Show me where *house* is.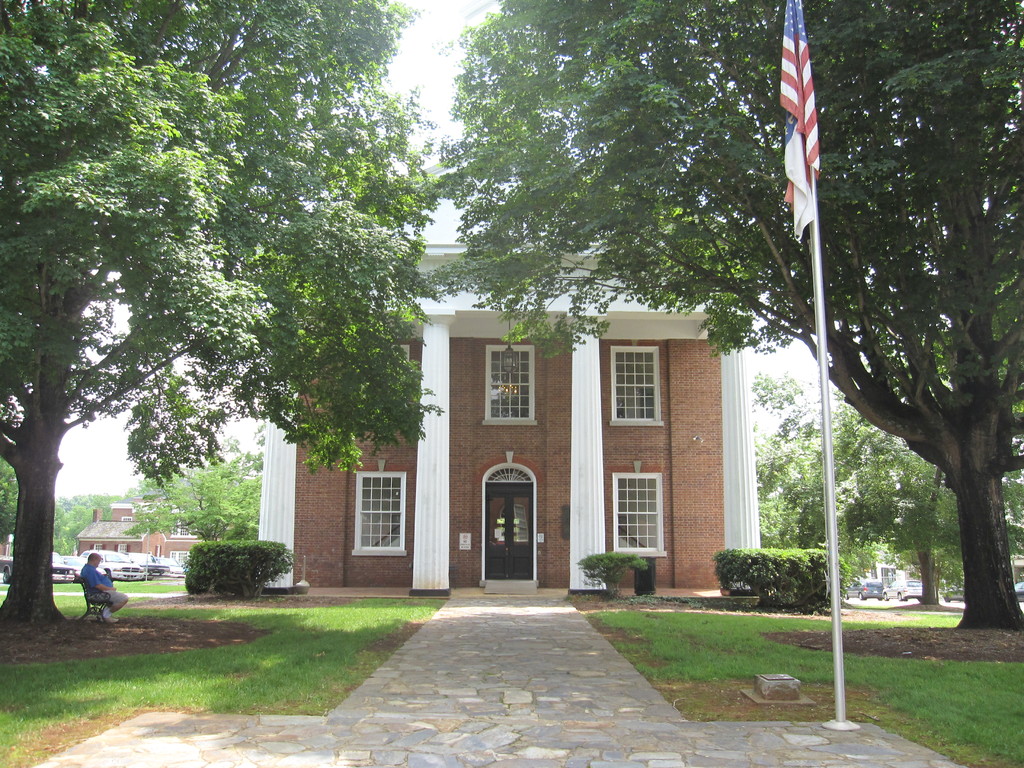
*house* is at <box>253,139,758,598</box>.
